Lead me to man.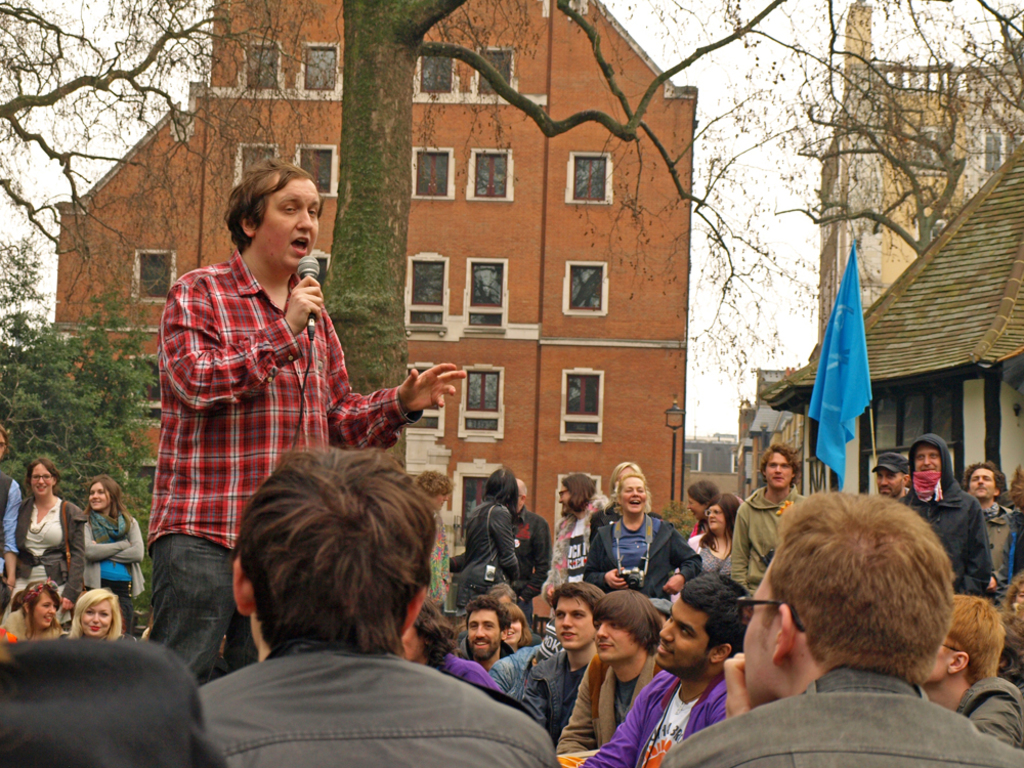
Lead to crop(870, 455, 910, 497).
